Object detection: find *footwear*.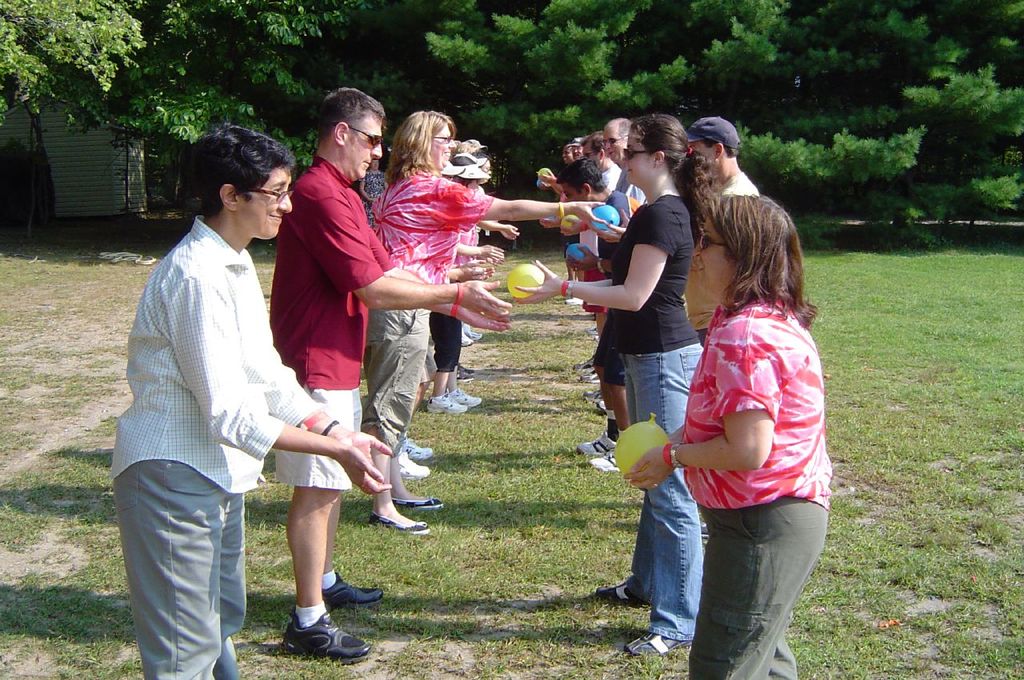
[left=595, top=582, right=646, bottom=604].
